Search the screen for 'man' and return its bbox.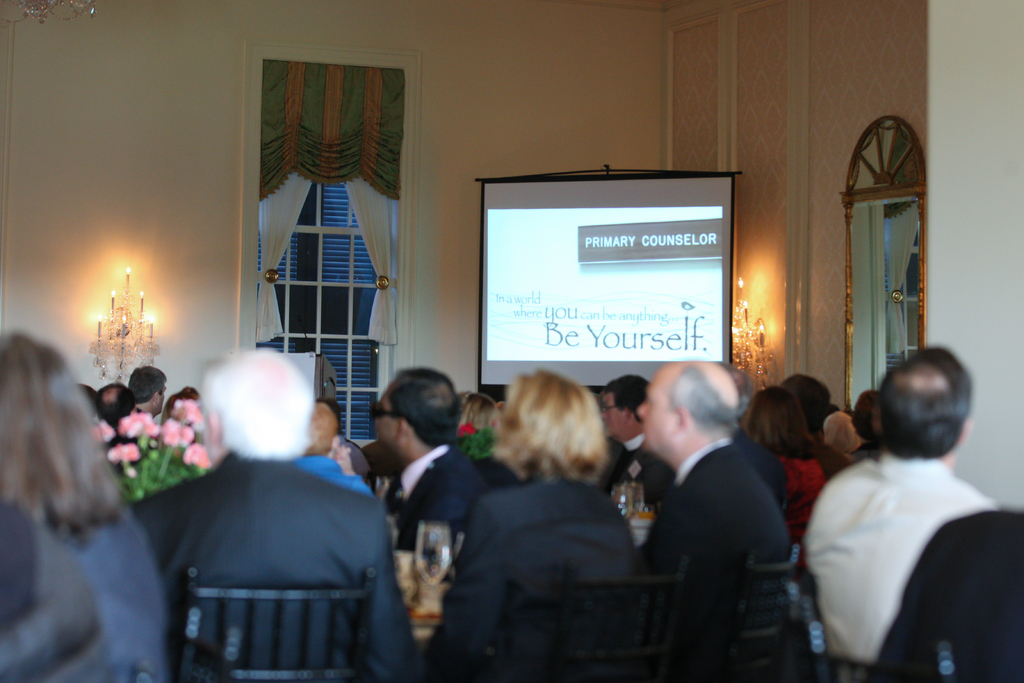
Found: bbox=(96, 385, 134, 436).
